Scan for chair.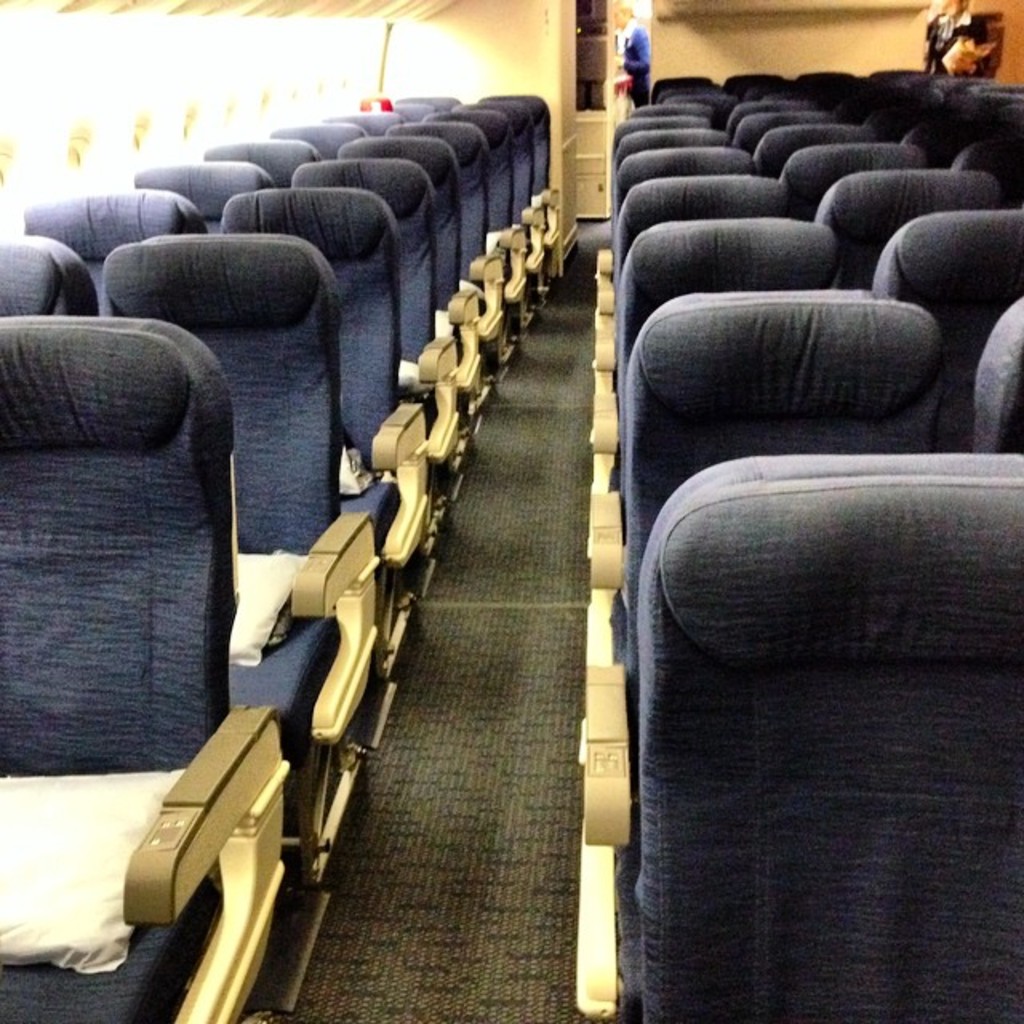
Scan result: (437,99,549,379).
